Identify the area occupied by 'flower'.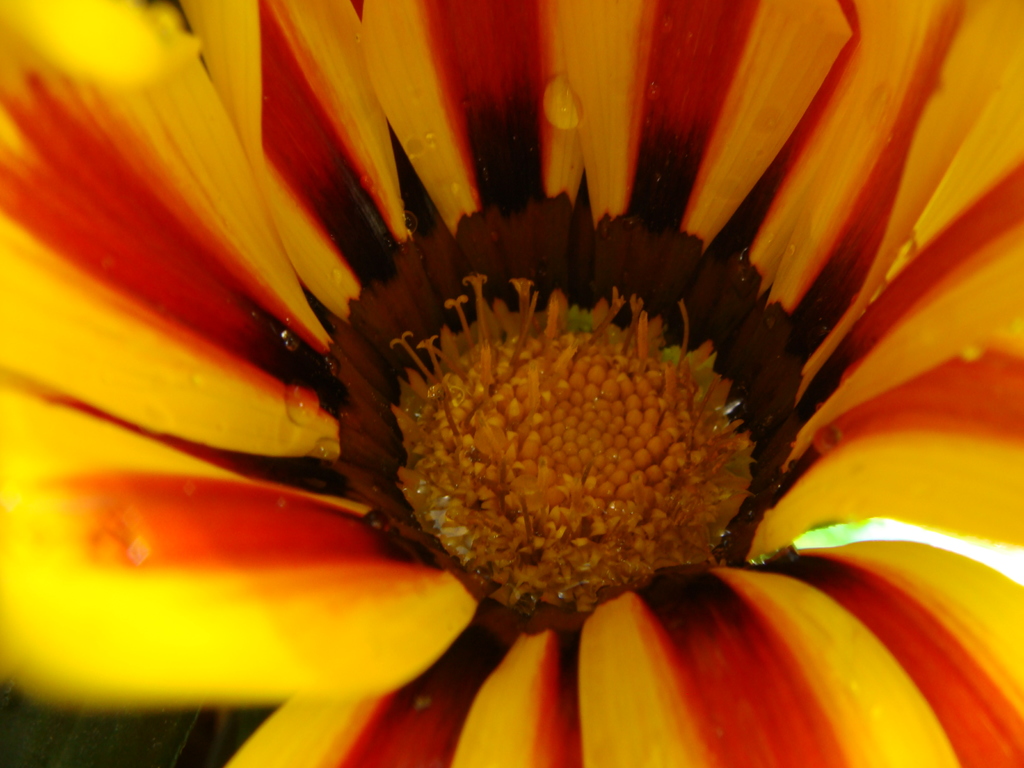
Area: 1:18:1023:724.
